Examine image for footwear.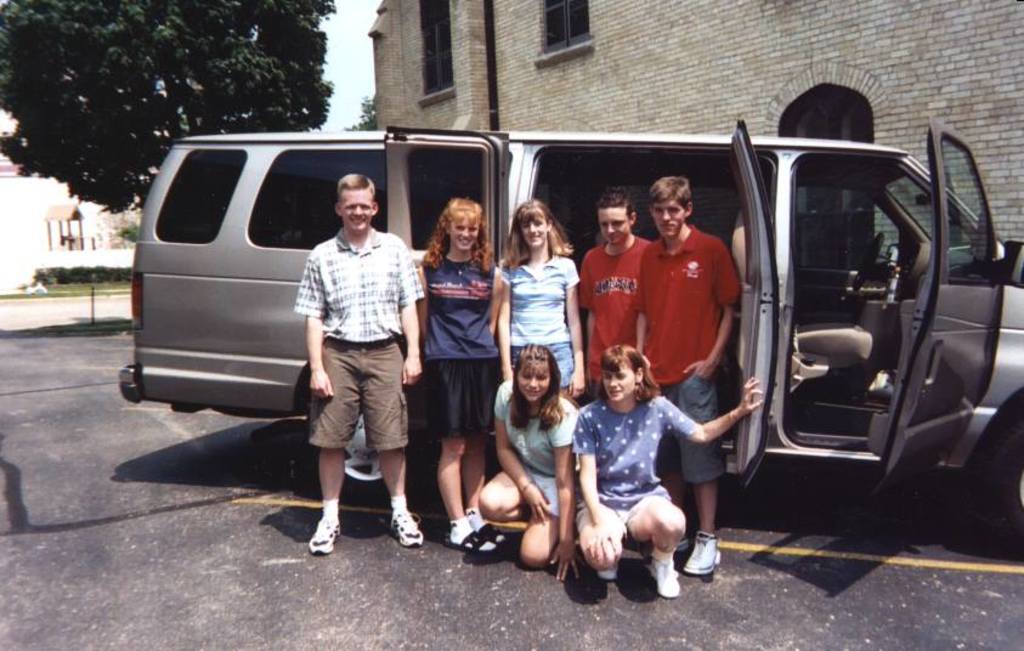
Examination result: bbox=(650, 547, 683, 600).
